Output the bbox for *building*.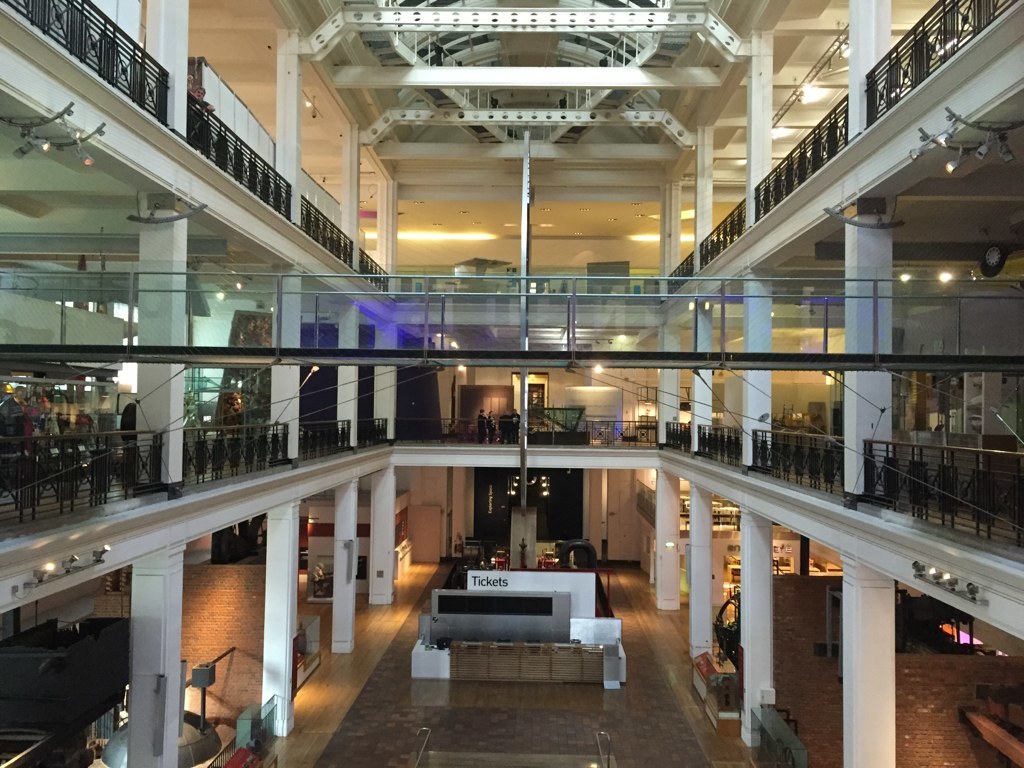
bbox(0, 0, 1020, 766).
